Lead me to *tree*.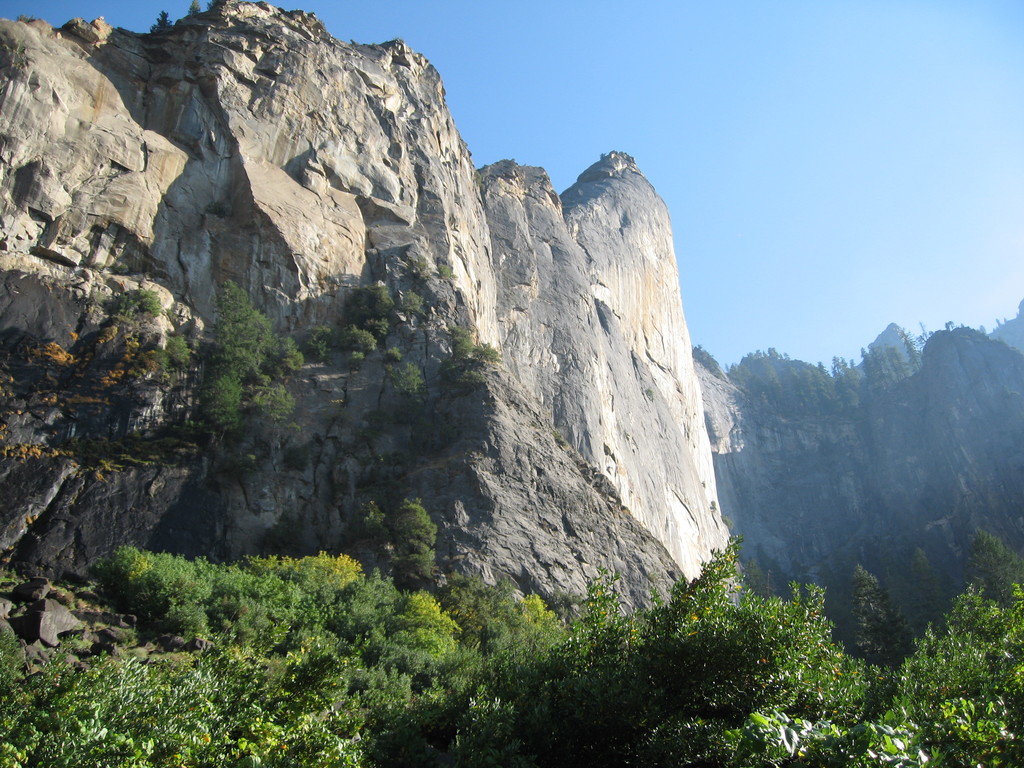
Lead to {"left": 542, "top": 525, "right": 871, "bottom": 767}.
